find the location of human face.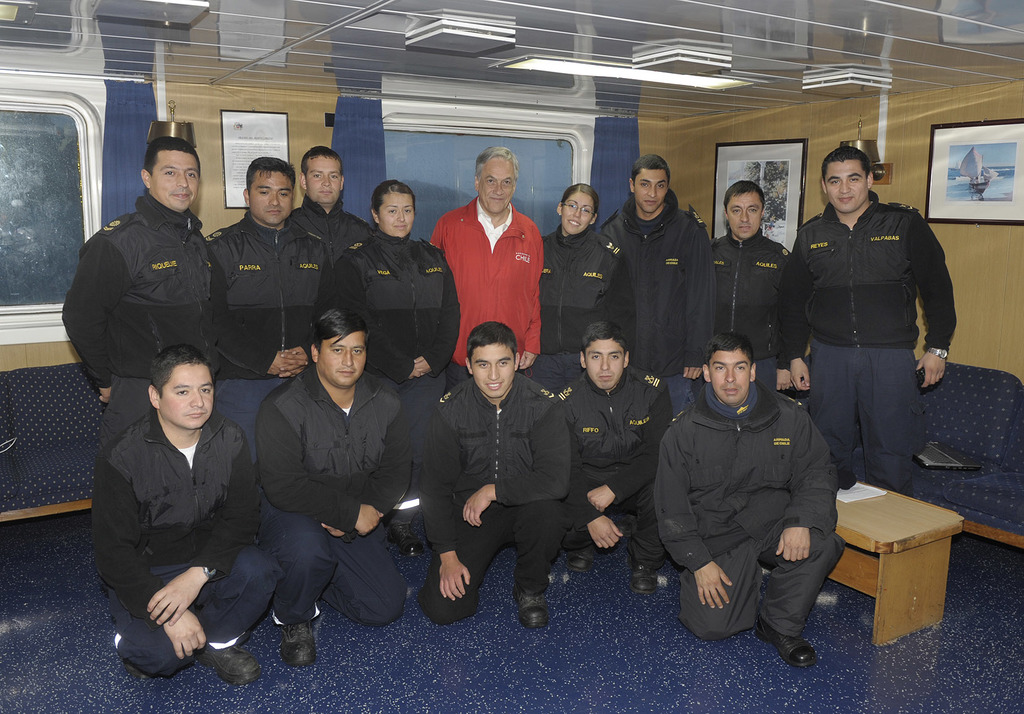
Location: bbox(472, 343, 518, 398).
